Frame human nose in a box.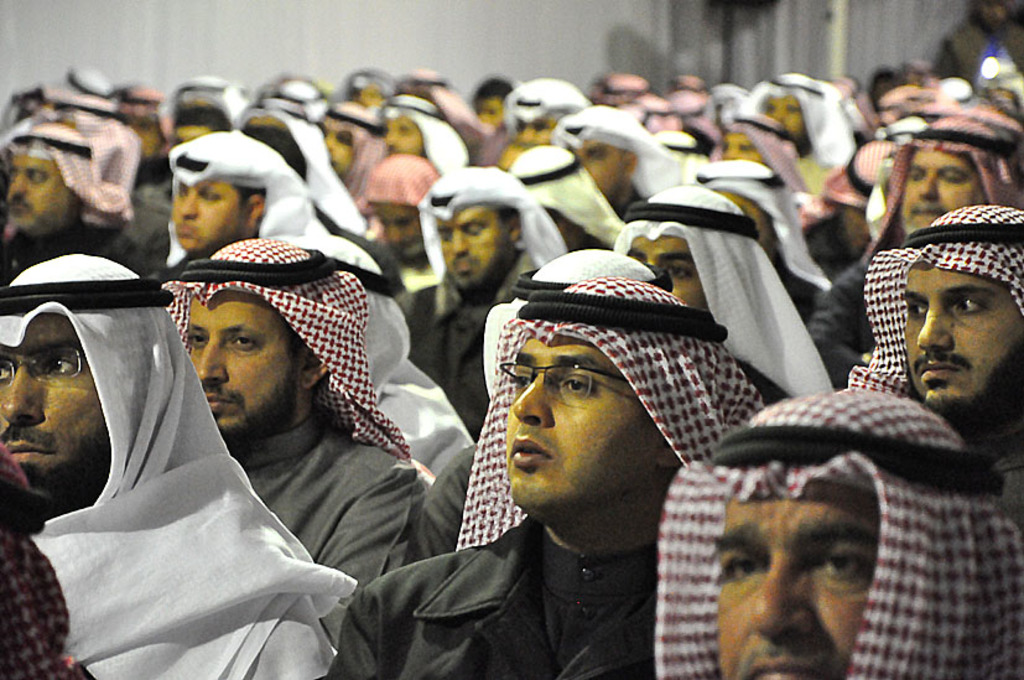
bbox=(197, 339, 228, 383).
